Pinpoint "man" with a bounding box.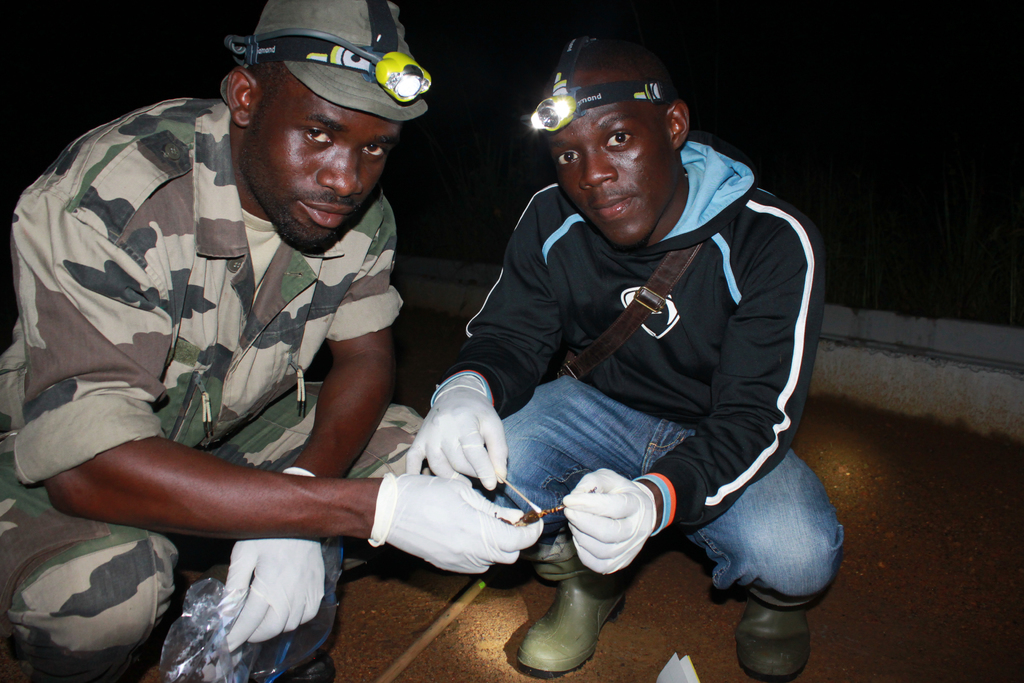
(x1=406, y1=26, x2=845, y2=682).
